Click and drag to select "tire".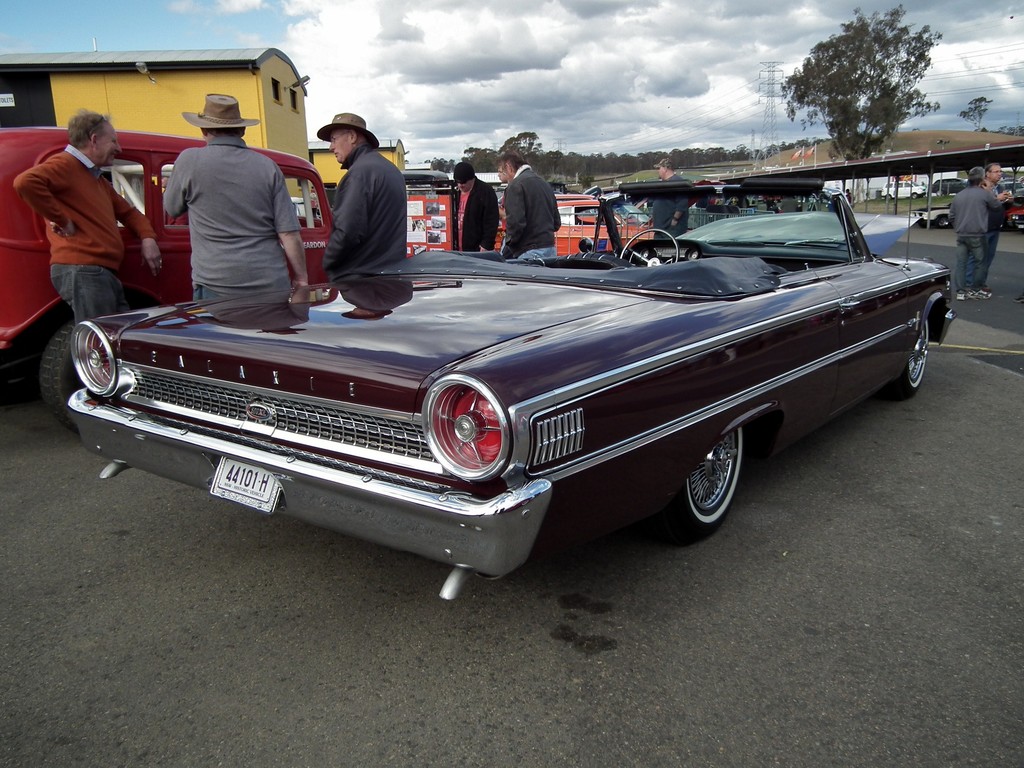
Selection: <region>672, 420, 758, 540</region>.
